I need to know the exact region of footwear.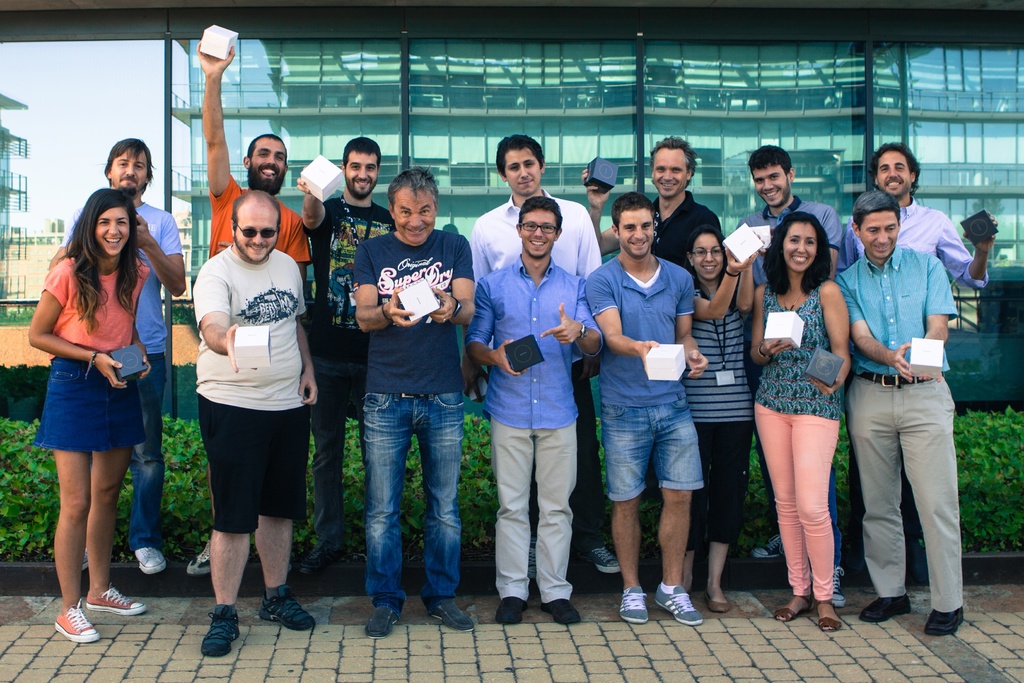
Region: <region>197, 601, 239, 660</region>.
